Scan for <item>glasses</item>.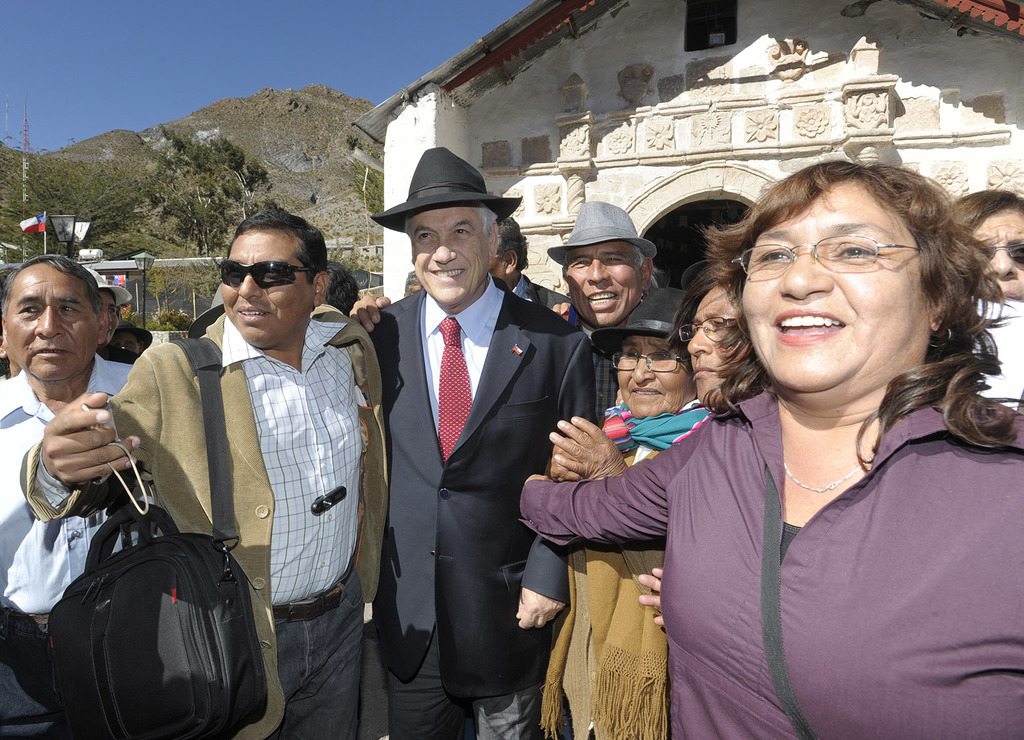
Scan result: left=606, top=347, right=689, bottom=377.
